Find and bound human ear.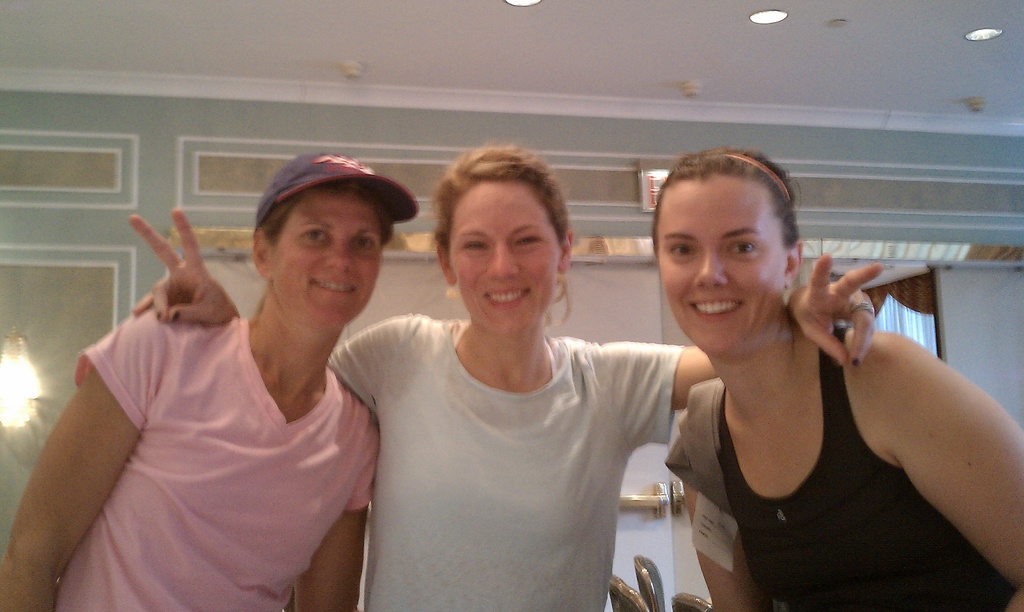
Bound: pyautogui.locateOnScreen(783, 236, 809, 293).
